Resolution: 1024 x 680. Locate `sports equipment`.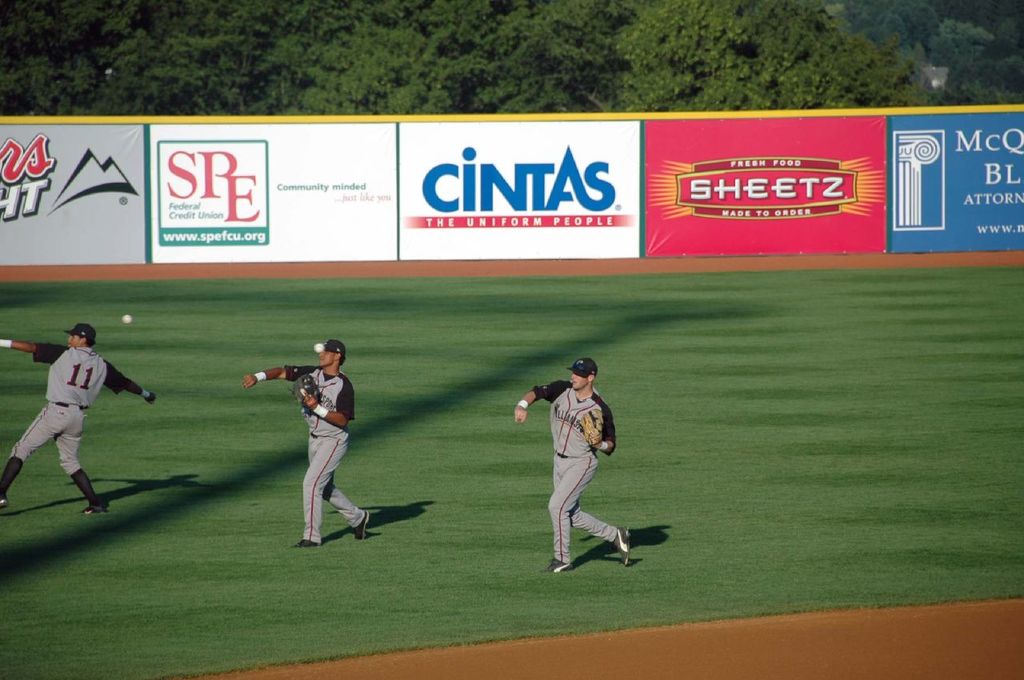
354, 509, 370, 542.
